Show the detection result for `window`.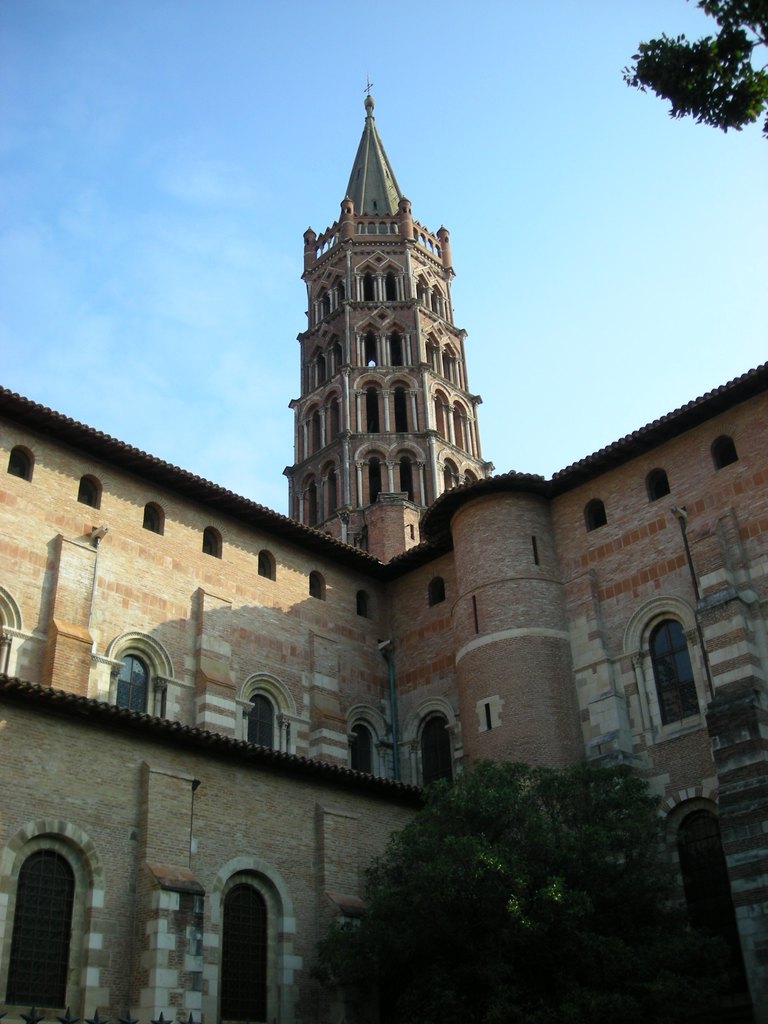
bbox=[637, 615, 707, 739].
